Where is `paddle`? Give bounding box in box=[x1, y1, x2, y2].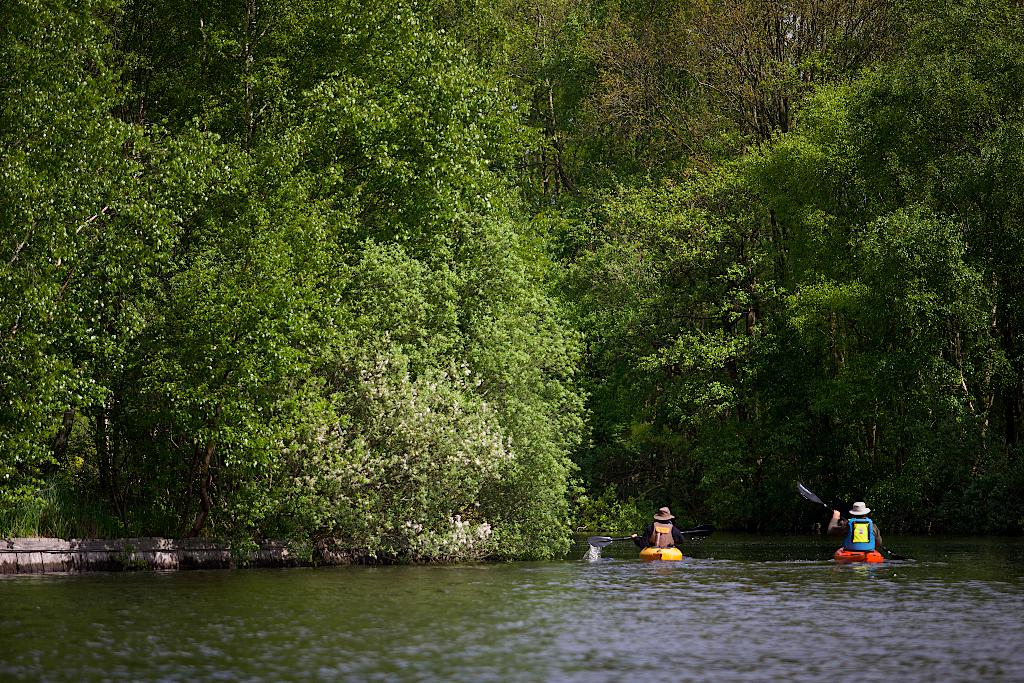
box=[587, 523, 713, 548].
